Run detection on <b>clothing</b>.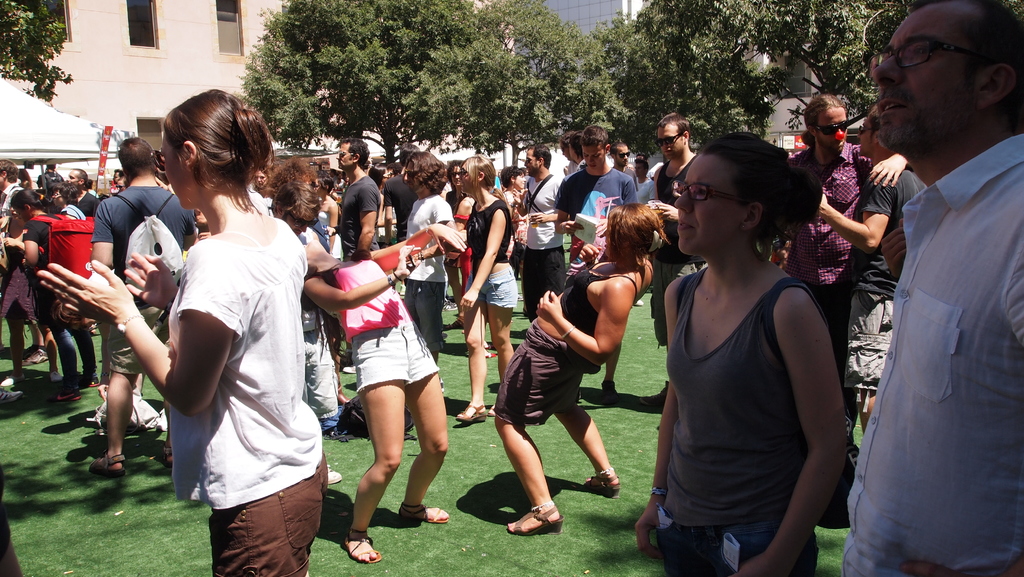
Result: rect(90, 177, 195, 394).
